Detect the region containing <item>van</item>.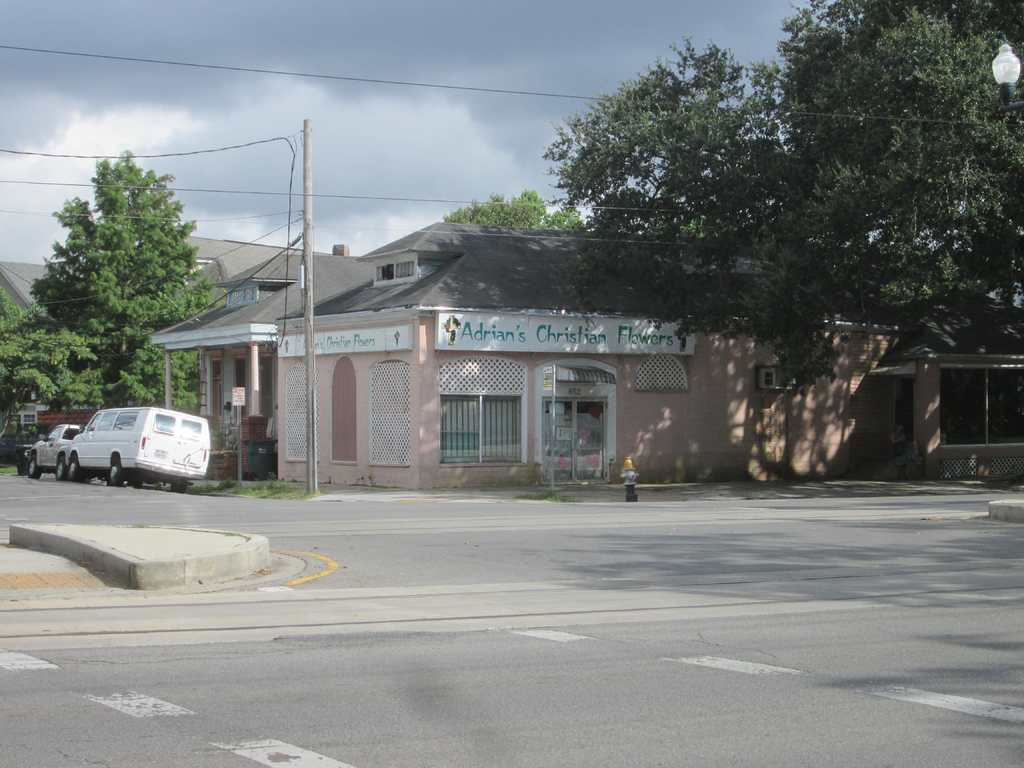
{"left": 67, "top": 403, "right": 212, "bottom": 495}.
